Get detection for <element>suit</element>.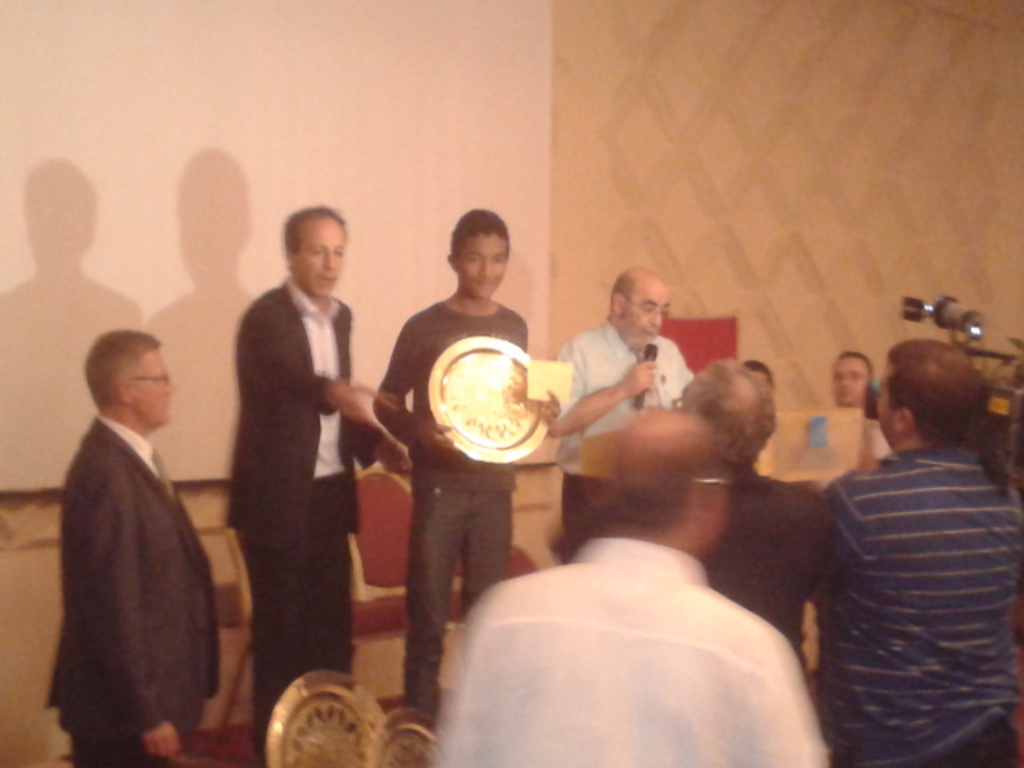
Detection: (x1=546, y1=466, x2=837, y2=656).
